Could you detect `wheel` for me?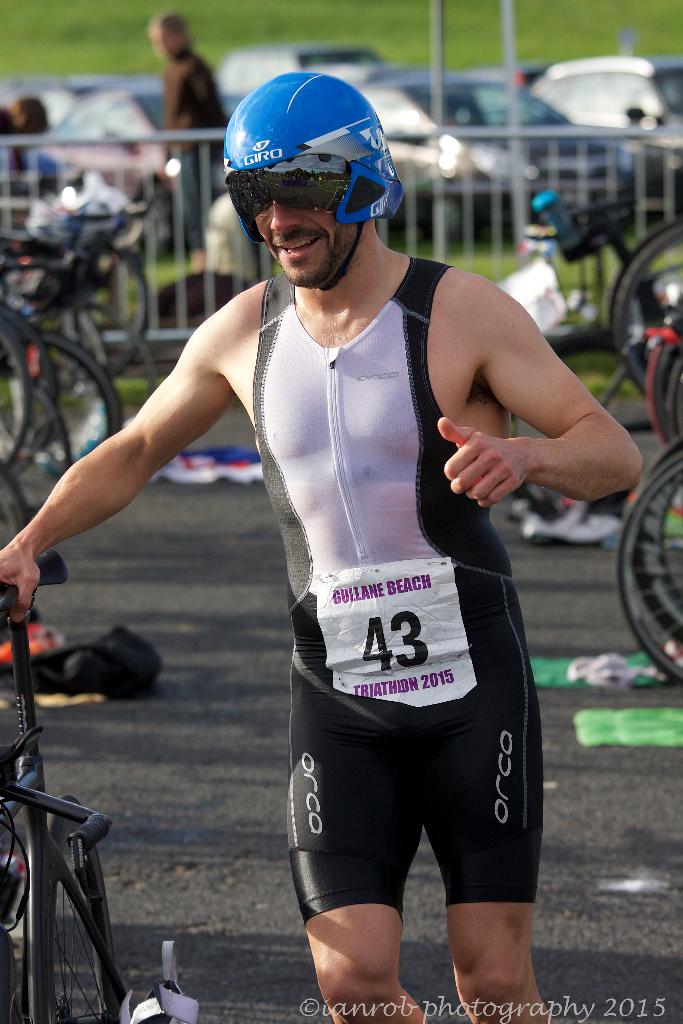
Detection result: x1=0 y1=298 x2=70 y2=472.
